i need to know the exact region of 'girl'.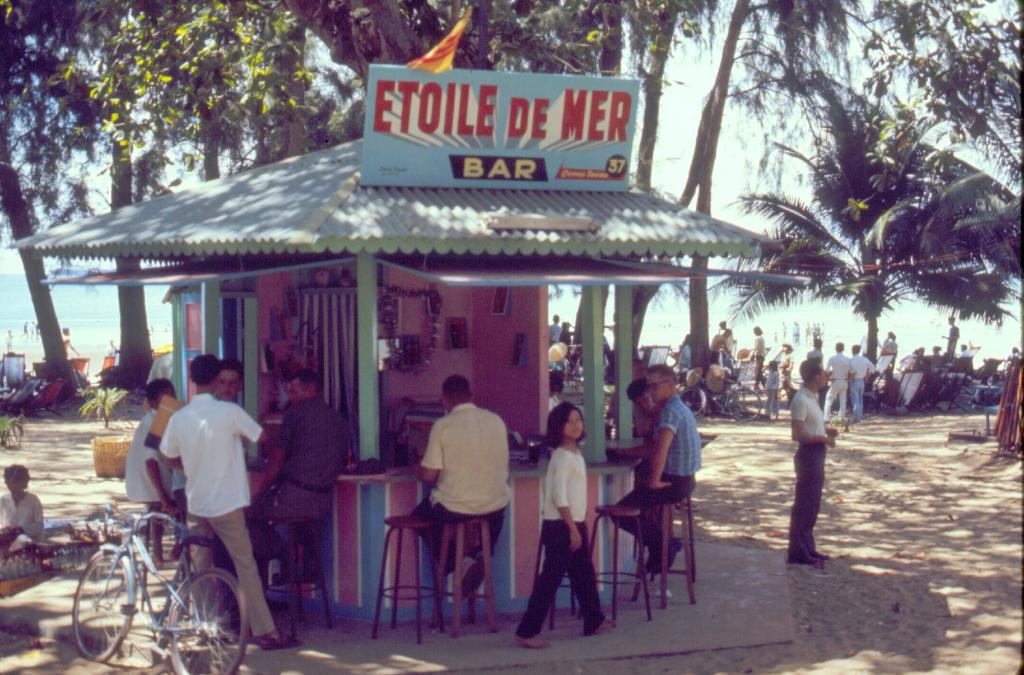
Region: select_region(512, 399, 617, 649).
